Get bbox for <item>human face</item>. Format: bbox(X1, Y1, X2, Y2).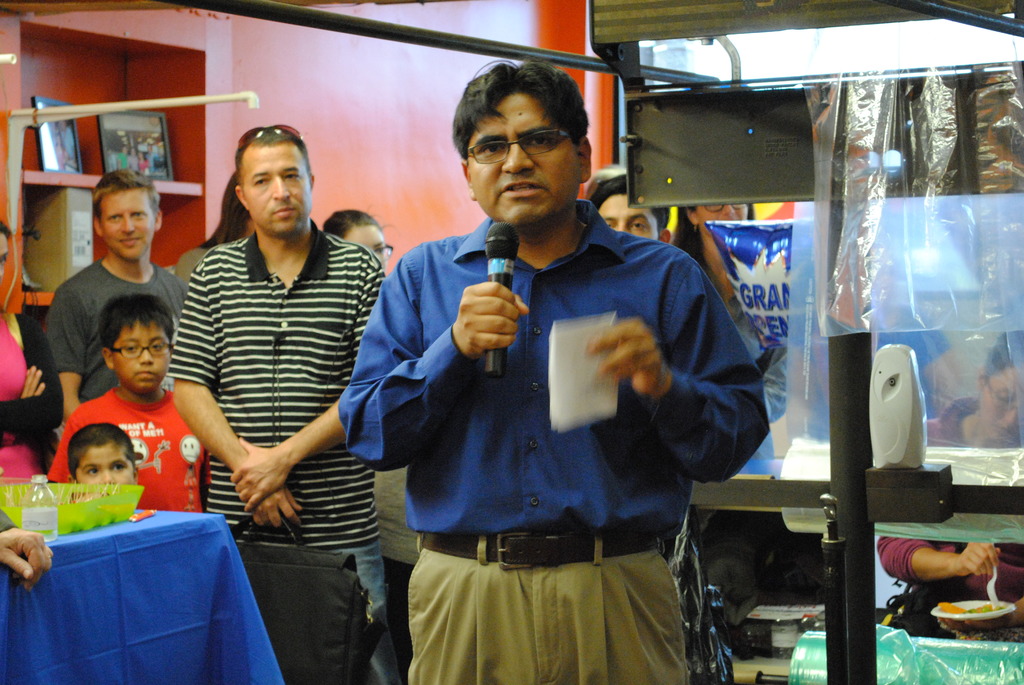
bbox(991, 369, 1023, 445).
